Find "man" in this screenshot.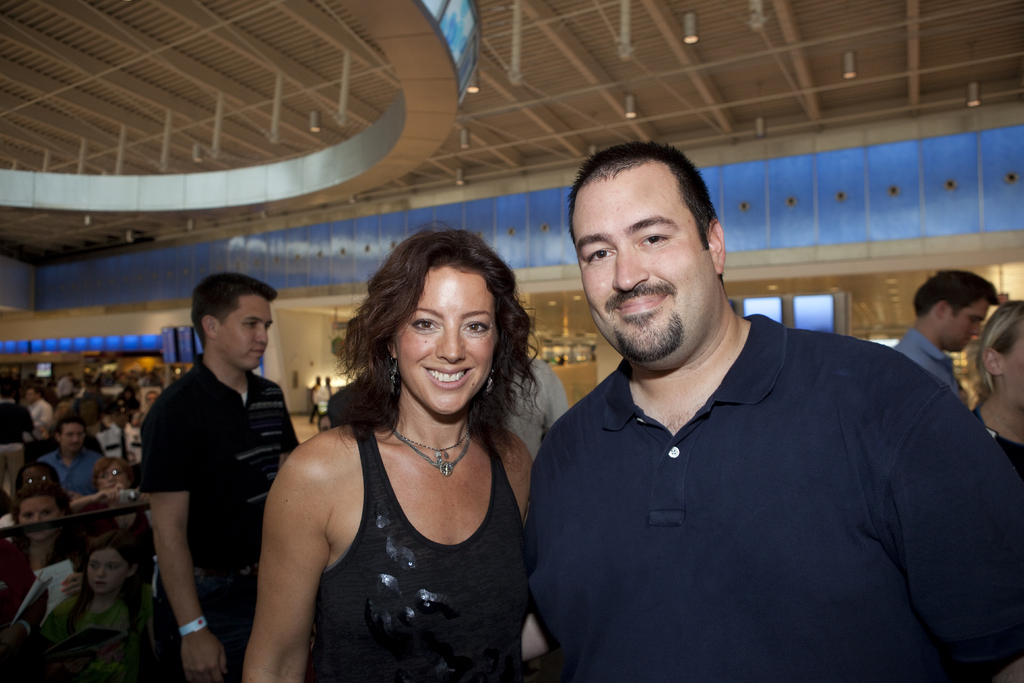
The bounding box for "man" is {"x1": 33, "y1": 417, "x2": 106, "y2": 494}.
